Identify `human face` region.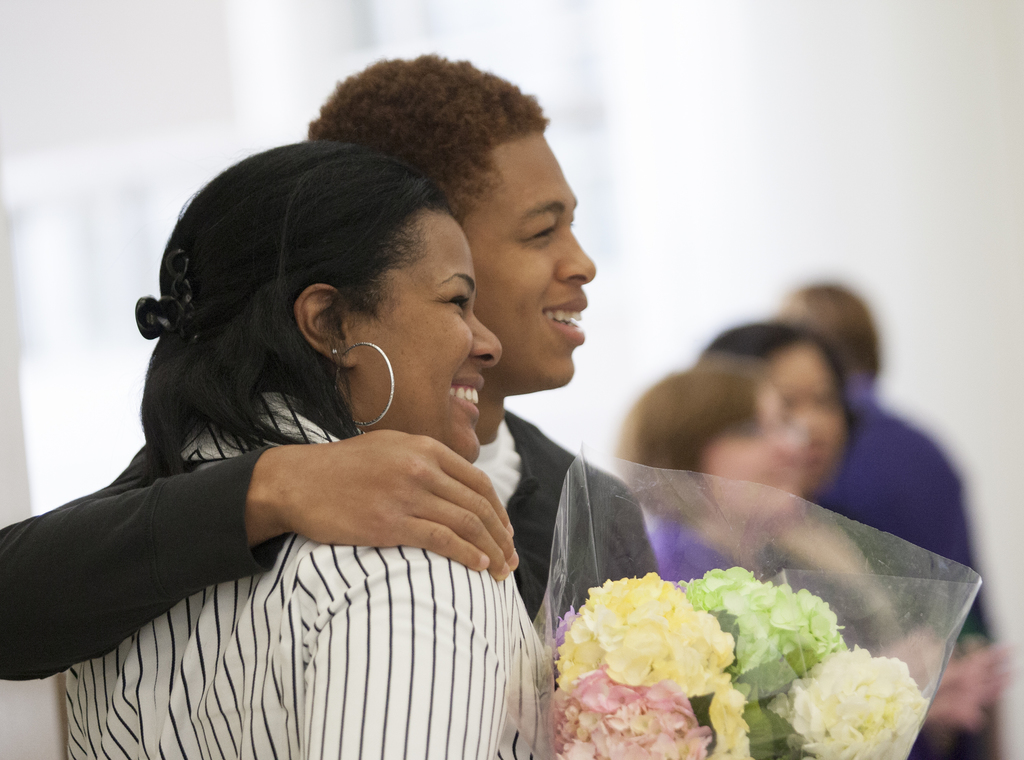
Region: 456 129 598 386.
